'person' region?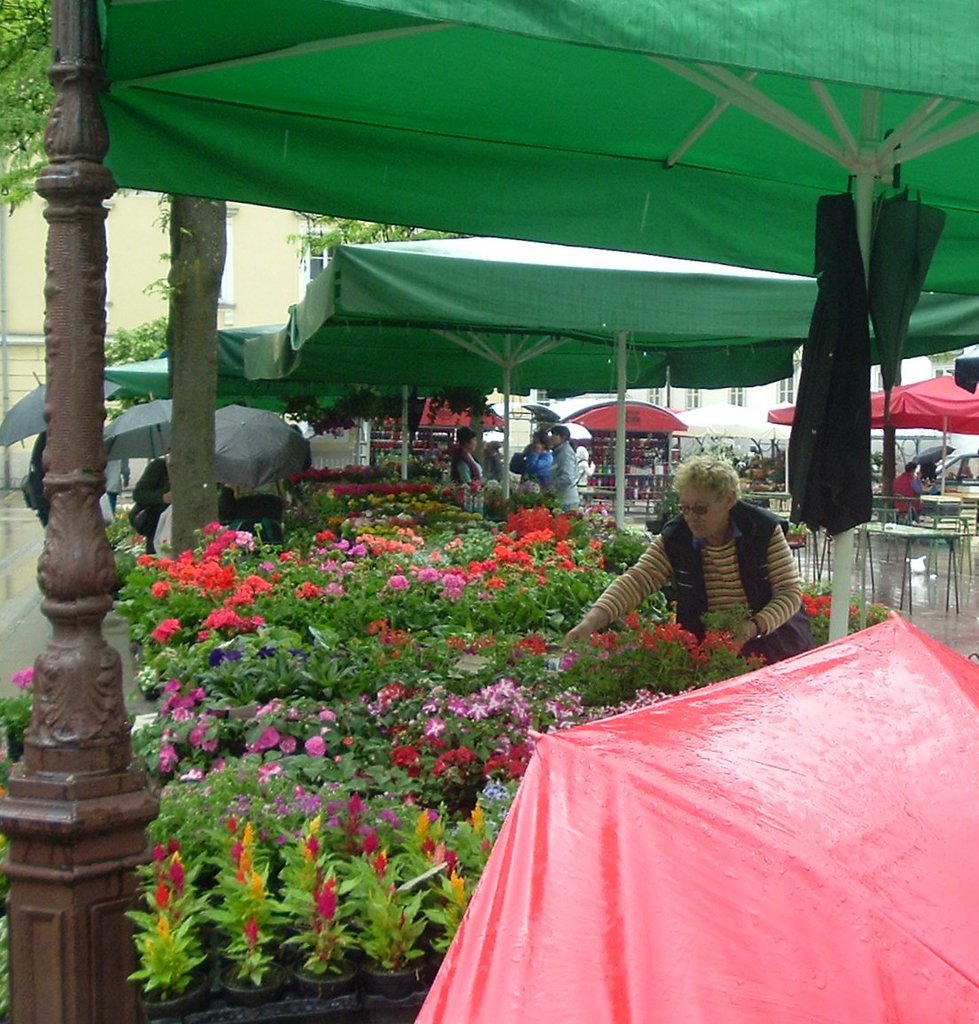
locate(153, 496, 178, 560)
